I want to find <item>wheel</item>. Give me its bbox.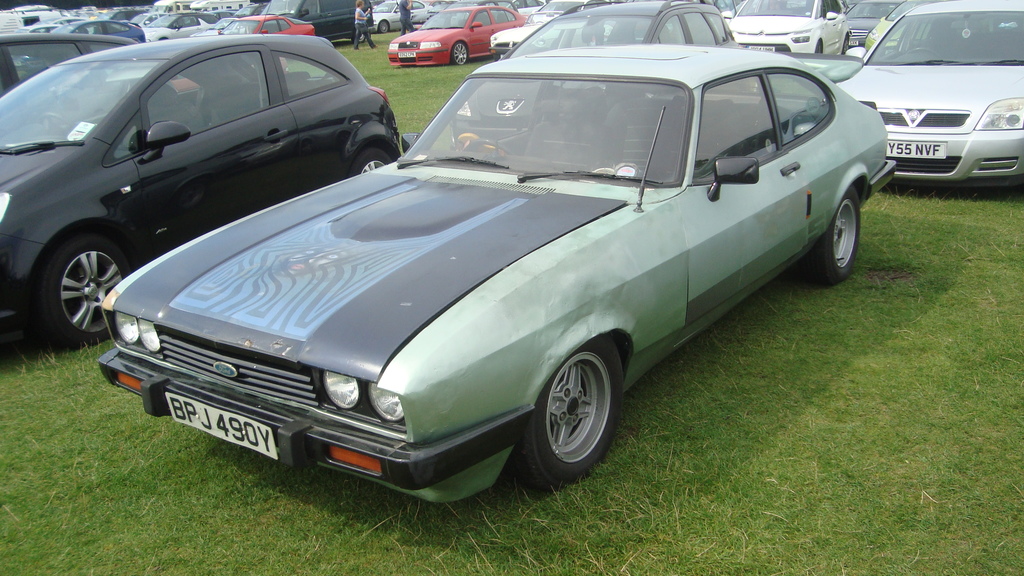
detection(29, 225, 147, 351).
